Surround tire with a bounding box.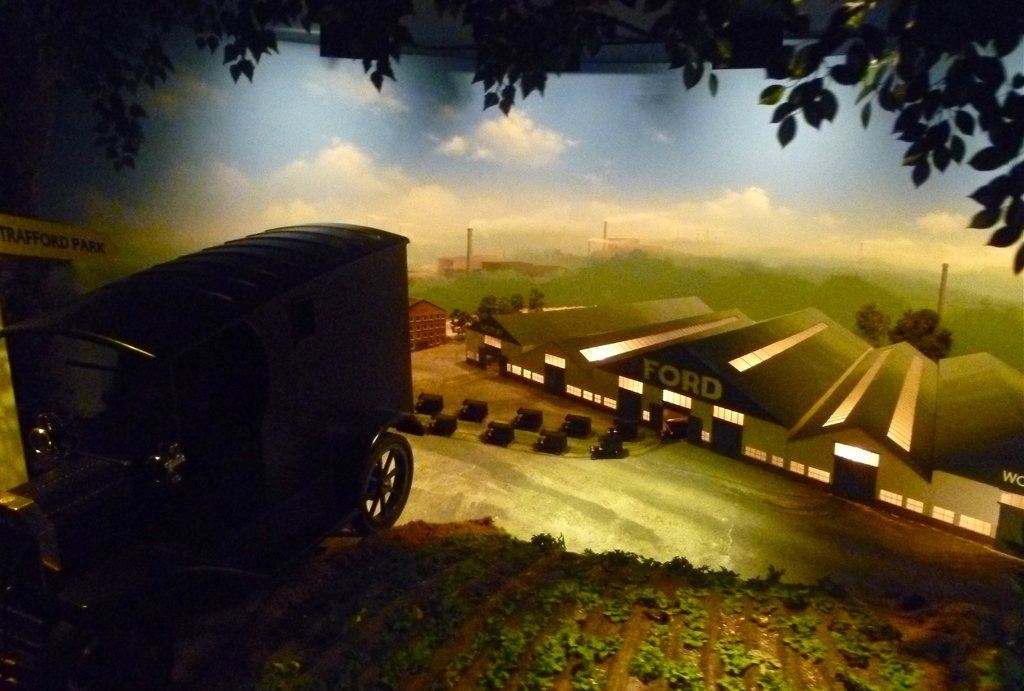
detection(354, 430, 412, 540).
